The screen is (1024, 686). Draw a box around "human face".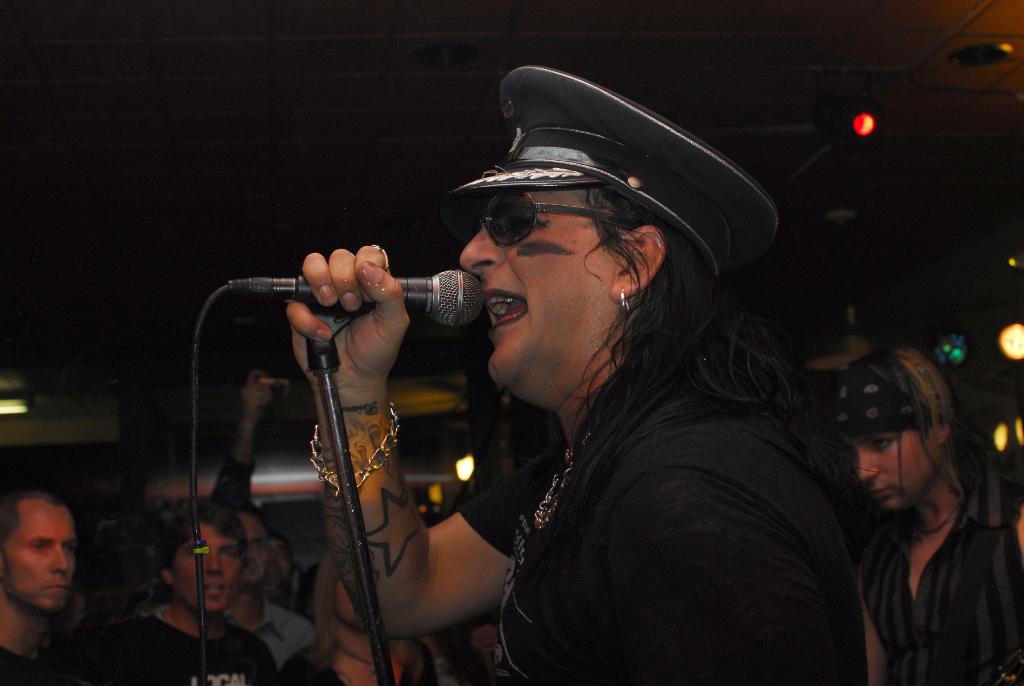
<box>835,419,937,519</box>.
